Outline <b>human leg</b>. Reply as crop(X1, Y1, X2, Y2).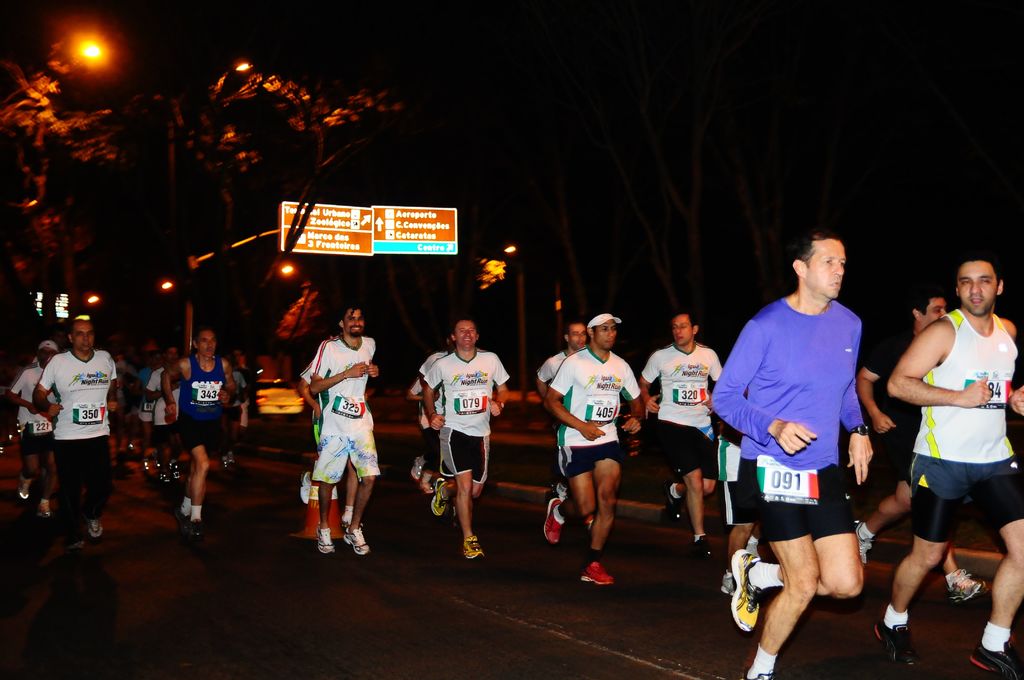
crop(85, 441, 113, 538).
